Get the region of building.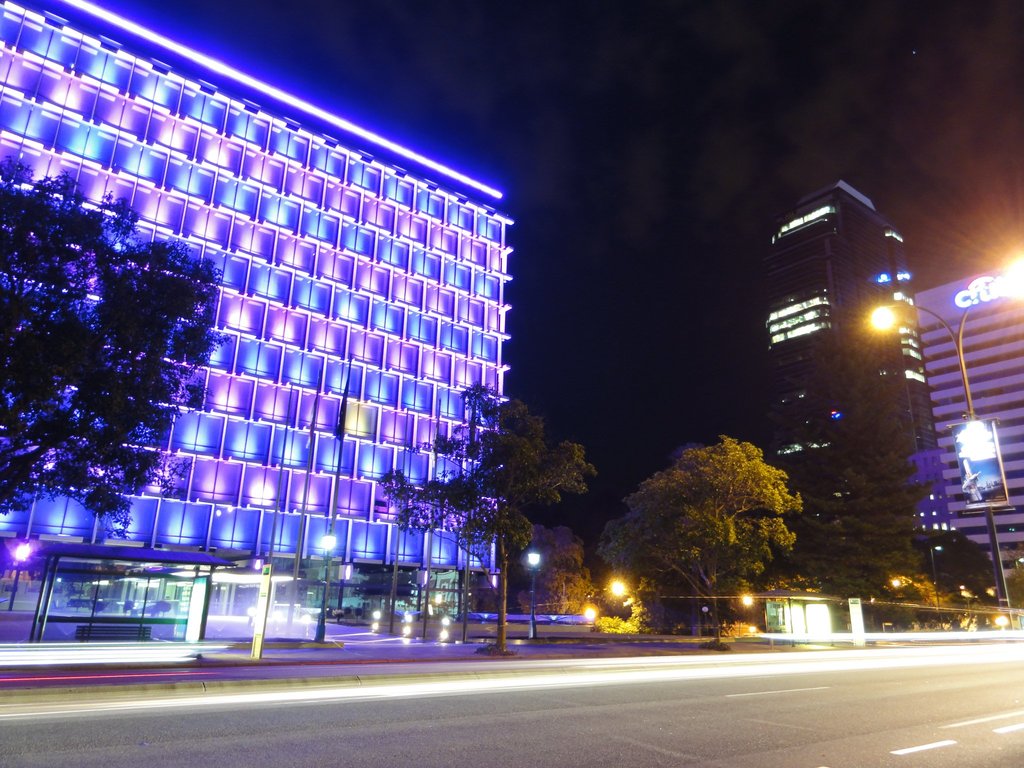
(left=915, top=260, right=1023, bottom=595).
